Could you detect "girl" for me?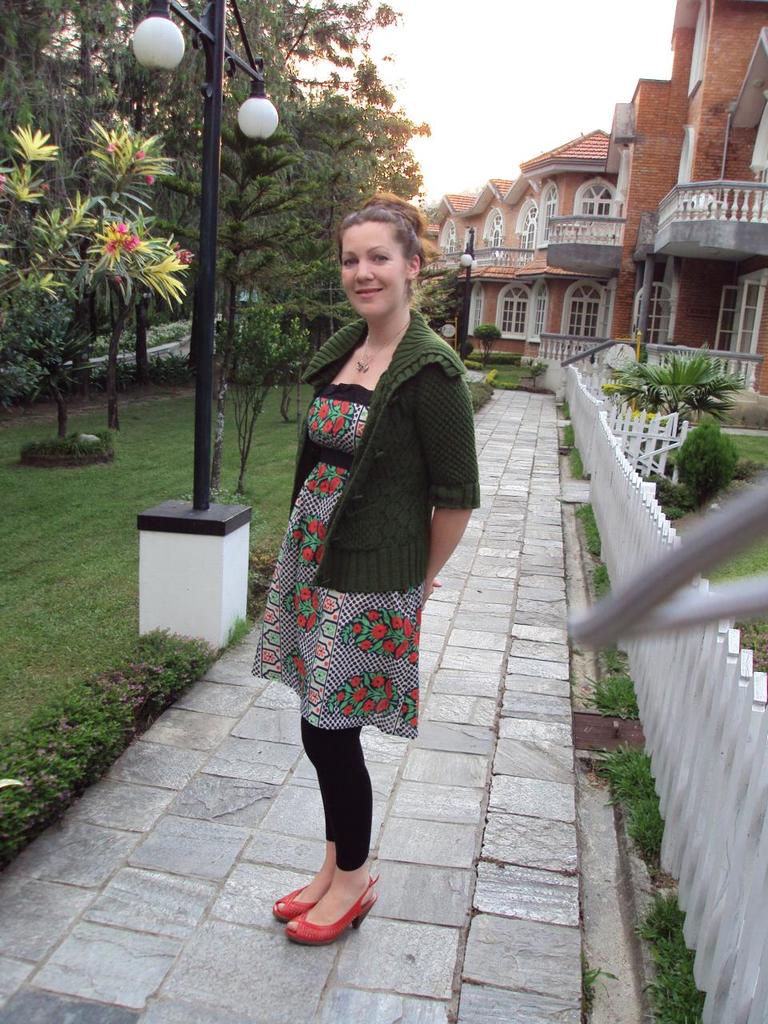
Detection result: rect(250, 187, 484, 942).
